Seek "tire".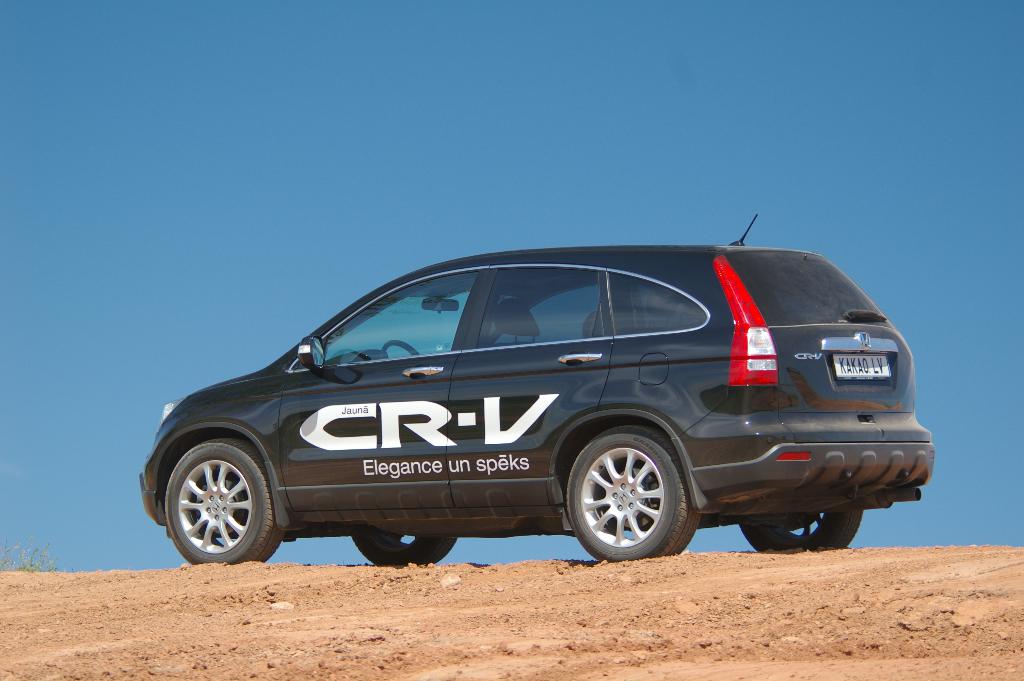
<bbox>562, 424, 700, 562</bbox>.
